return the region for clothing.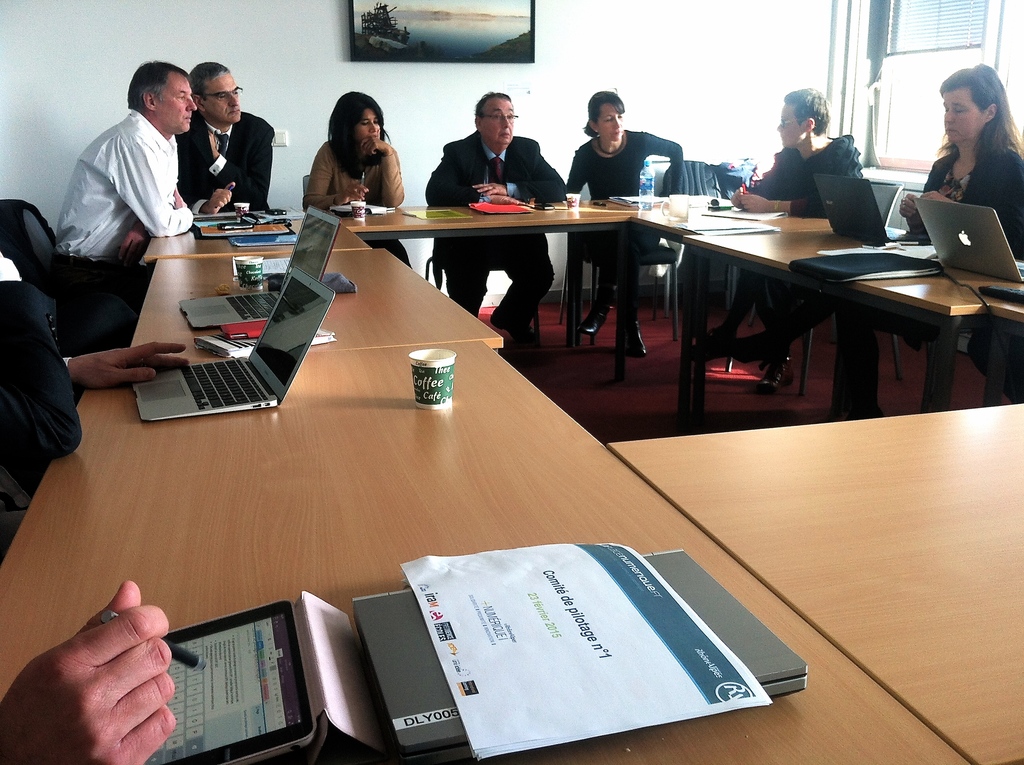
detection(751, 164, 849, 321).
